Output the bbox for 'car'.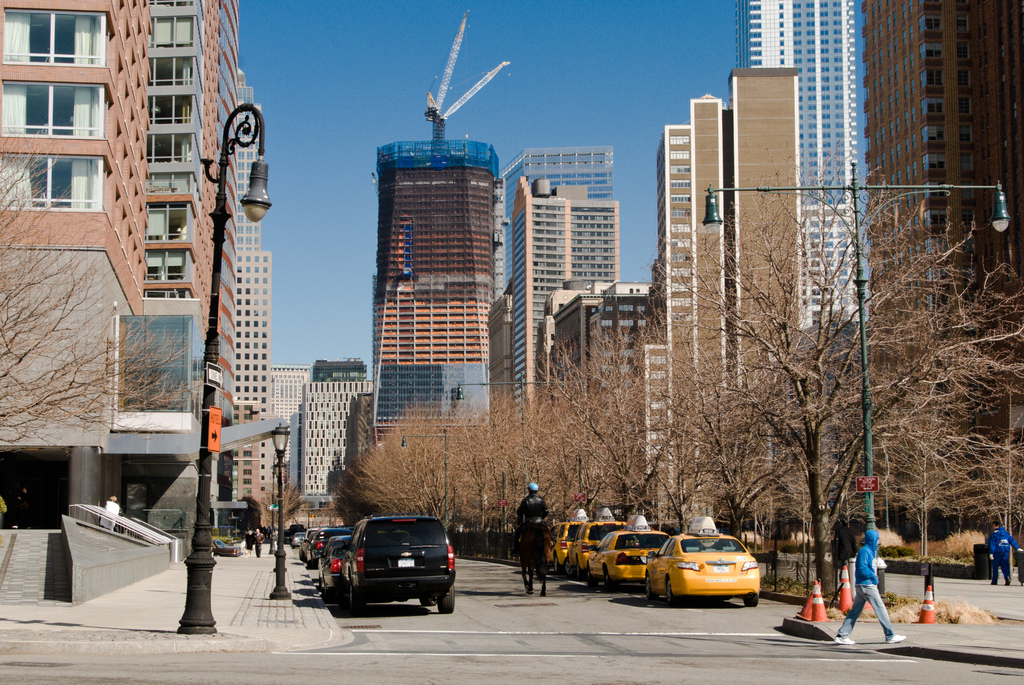
541:521:581:579.
